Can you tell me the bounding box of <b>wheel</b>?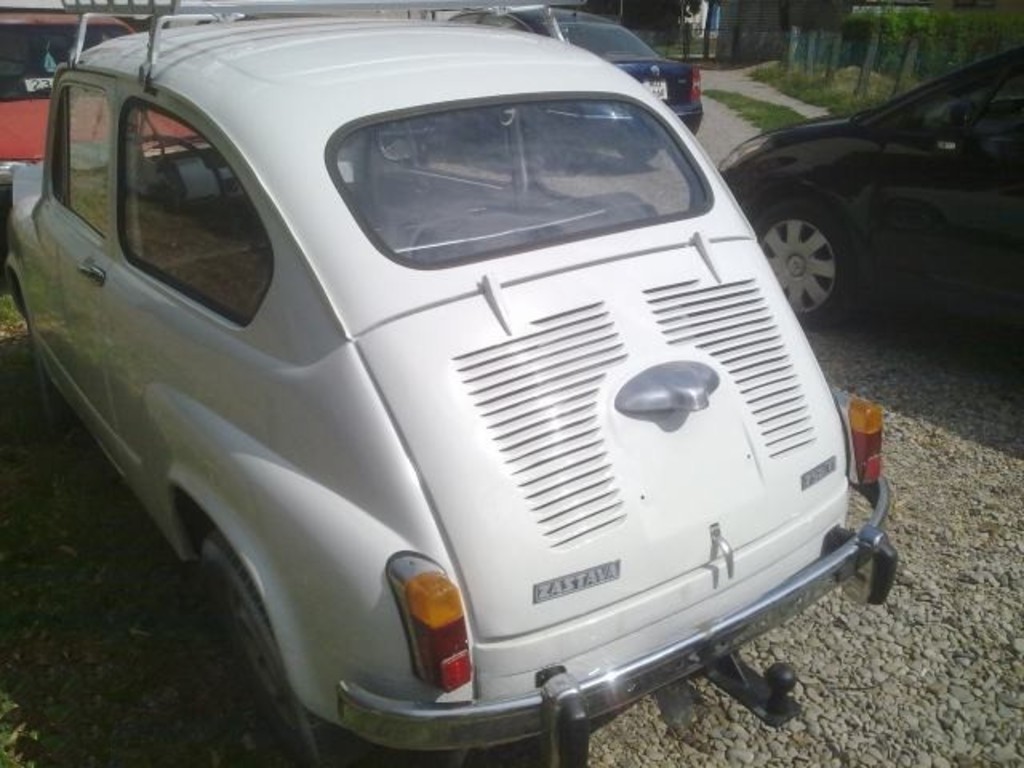
754/194/862/325.
